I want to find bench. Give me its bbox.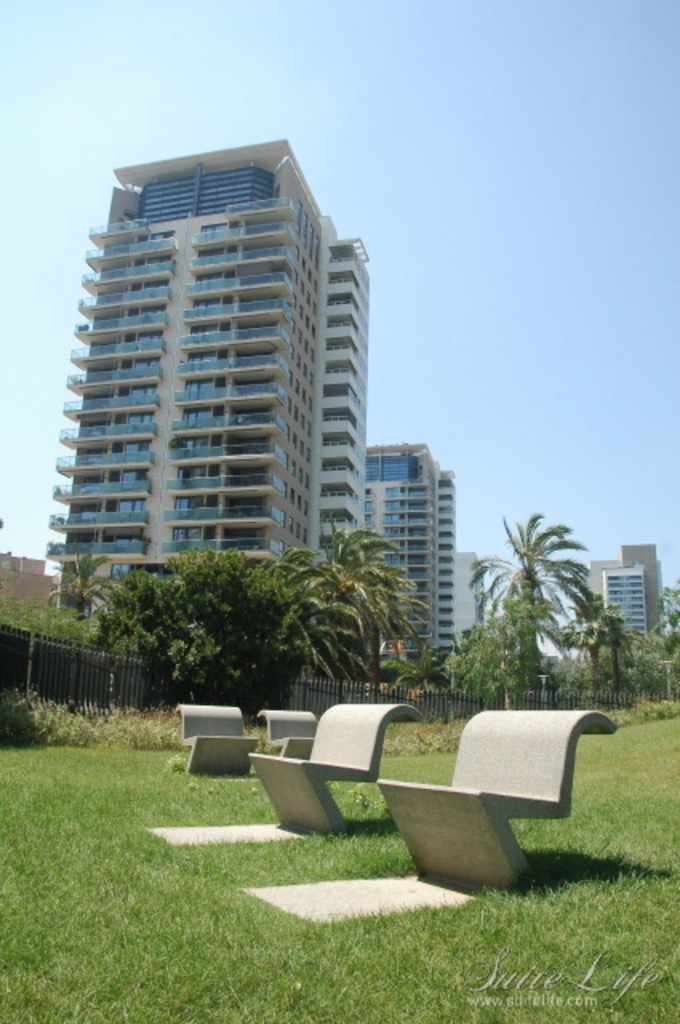
Rect(261, 710, 315, 758).
